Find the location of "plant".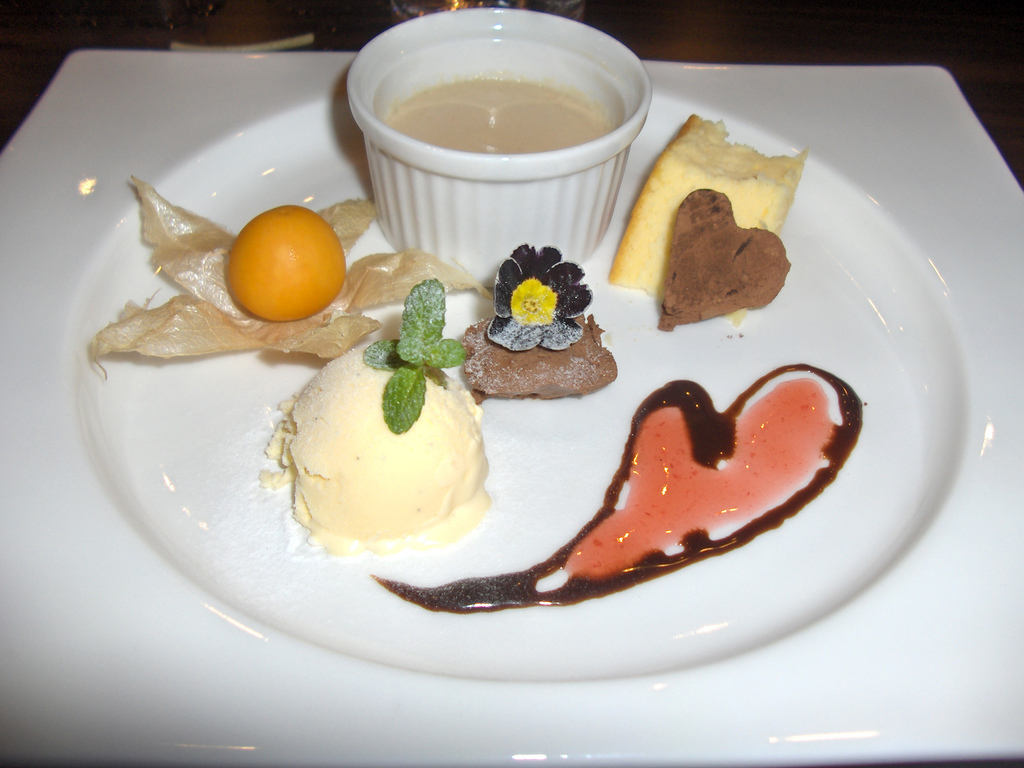
Location: bbox=[358, 273, 477, 432].
